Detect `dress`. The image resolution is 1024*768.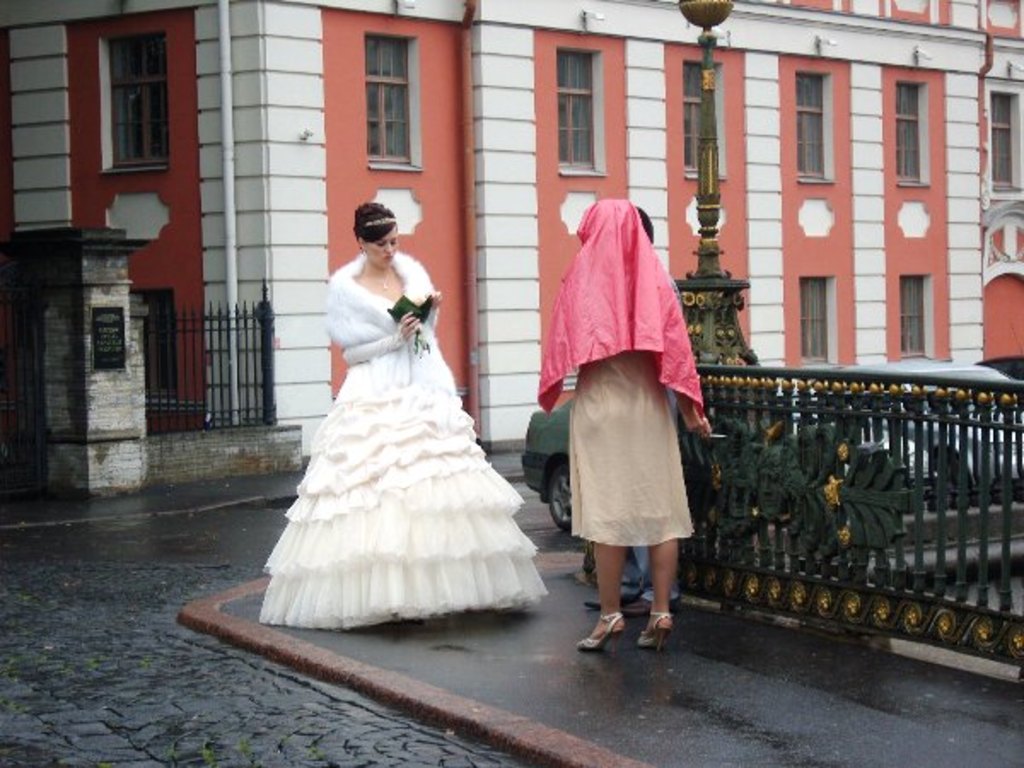
570,350,695,548.
